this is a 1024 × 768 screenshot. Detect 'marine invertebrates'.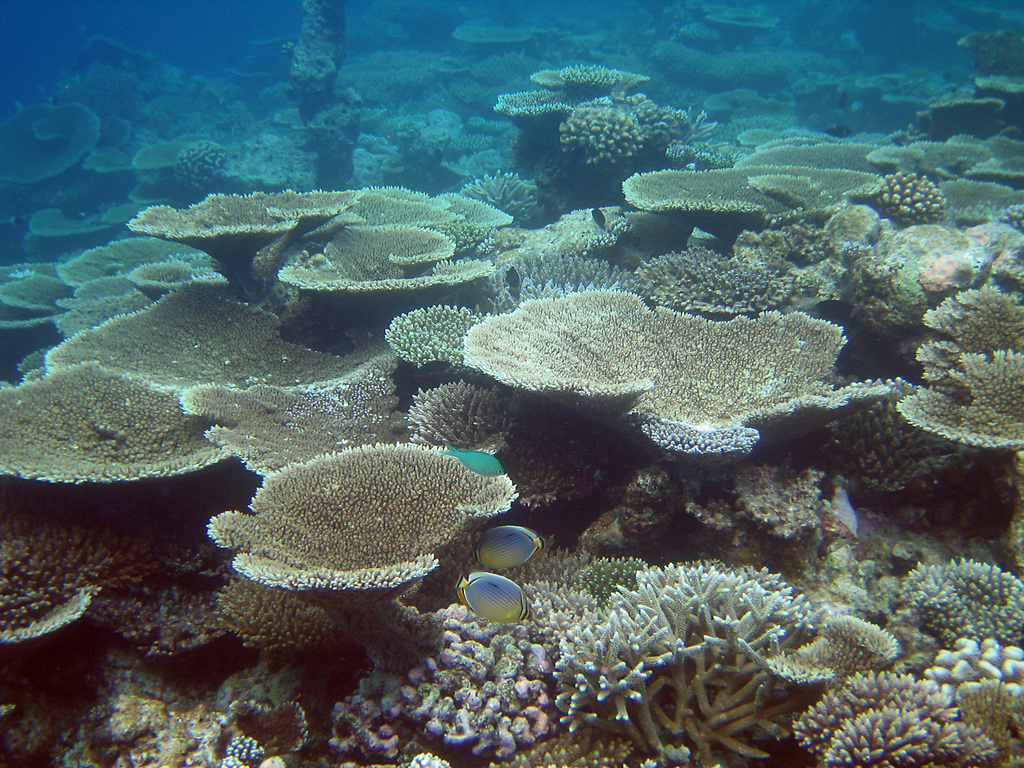
(333, 595, 551, 767).
